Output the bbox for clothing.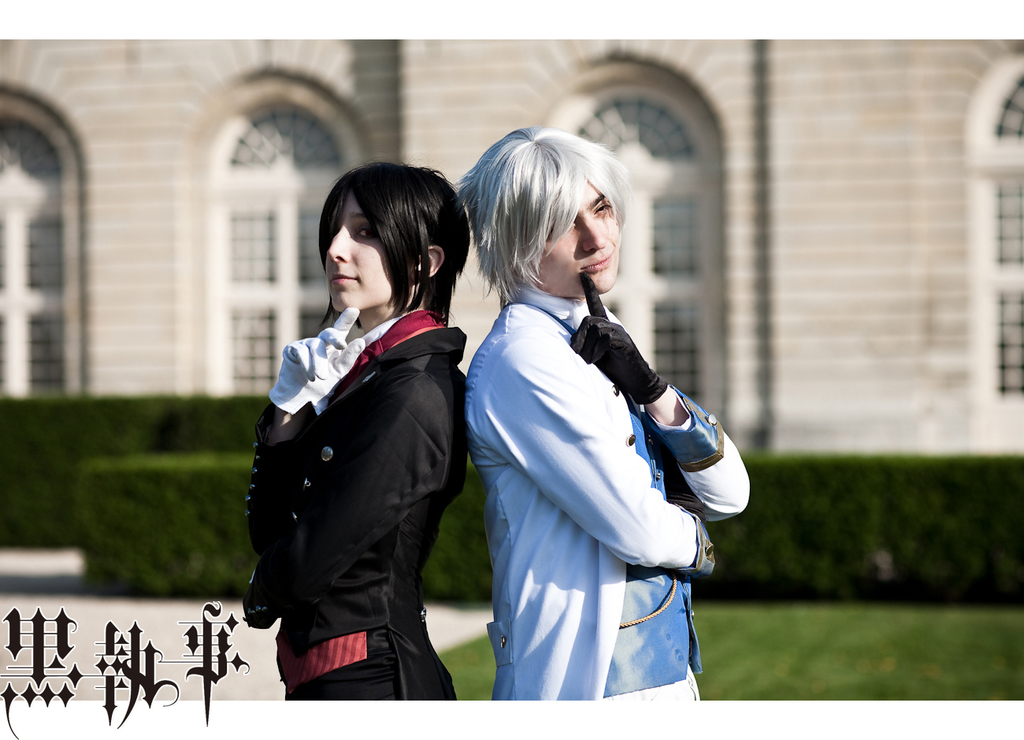
bbox(477, 303, 755, 706).
